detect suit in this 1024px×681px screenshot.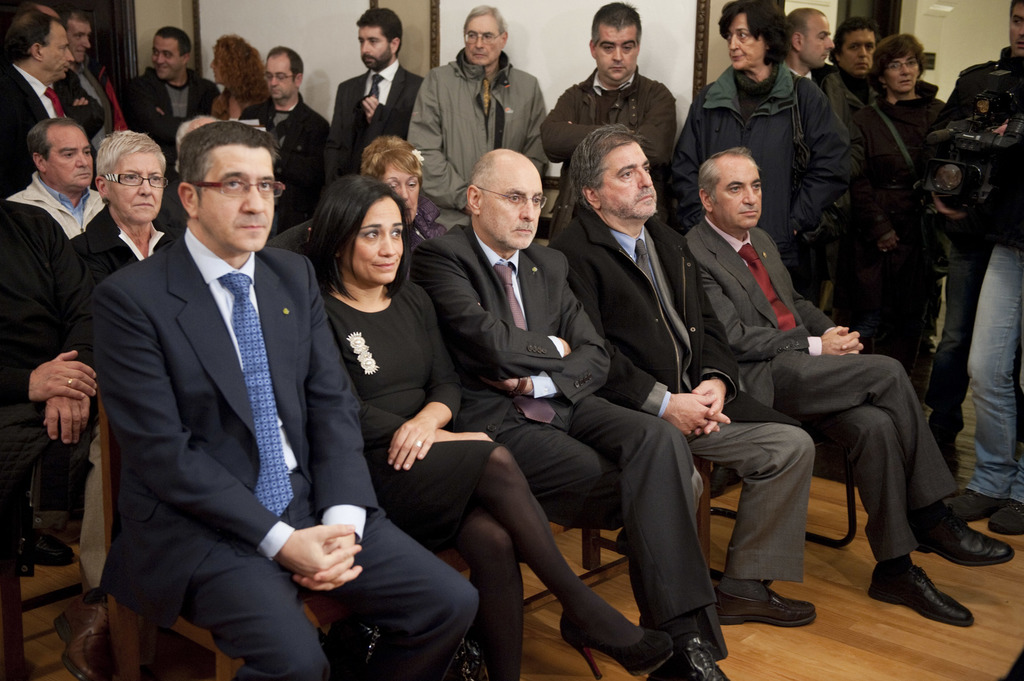
Detection: Rect(89, 227, 476, 679).
